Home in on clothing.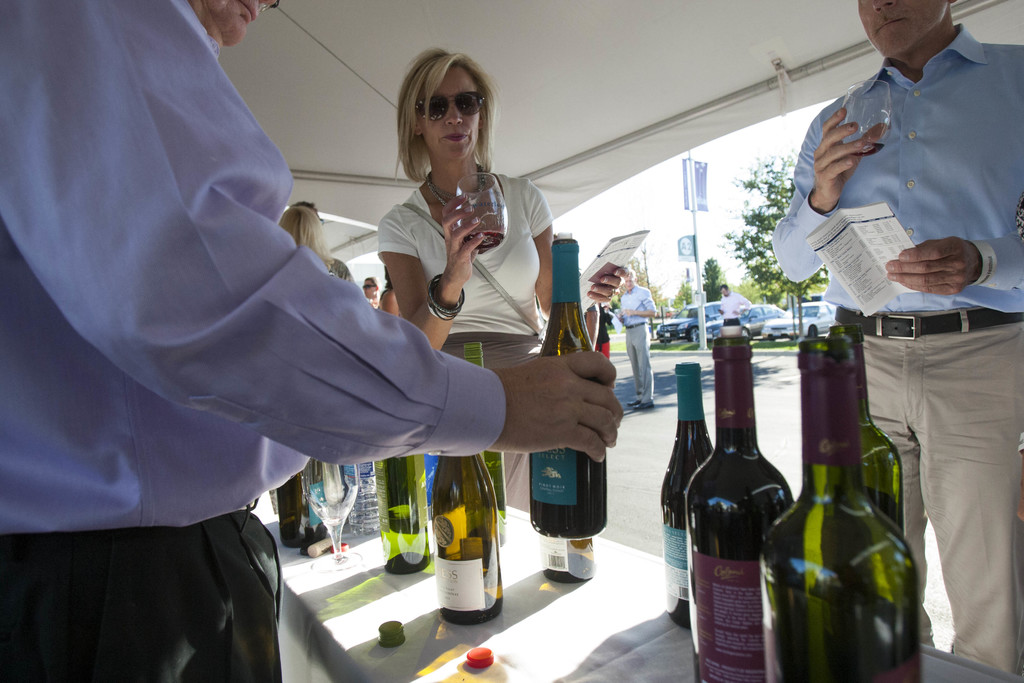
Homed in at select_region(774, 29, 1023, 682).
